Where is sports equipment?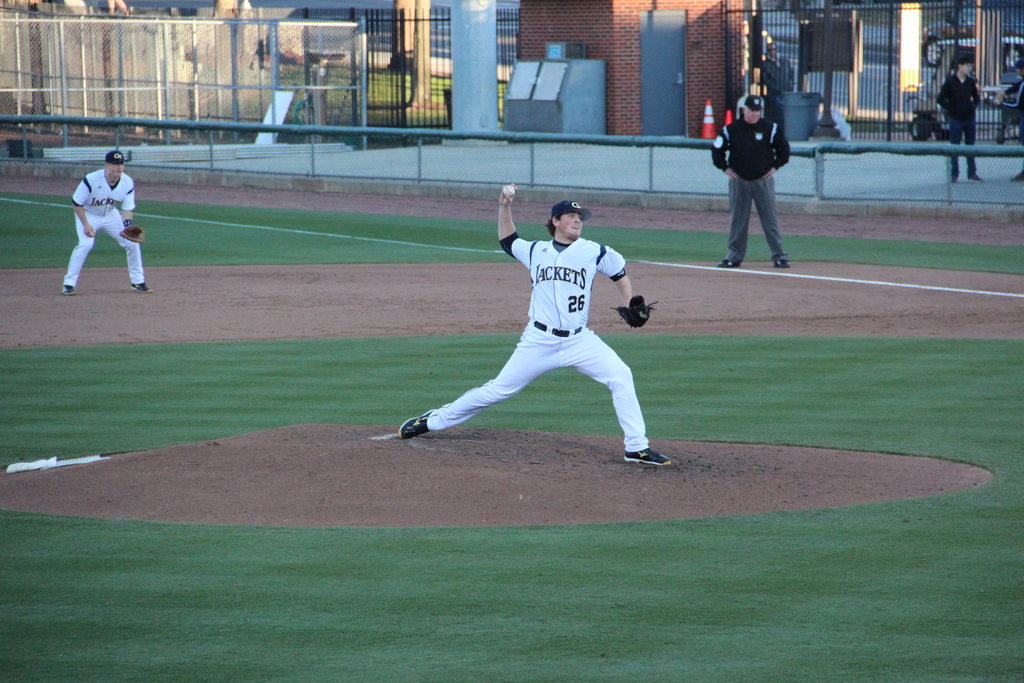
<box>125,279,152,293</box>.
